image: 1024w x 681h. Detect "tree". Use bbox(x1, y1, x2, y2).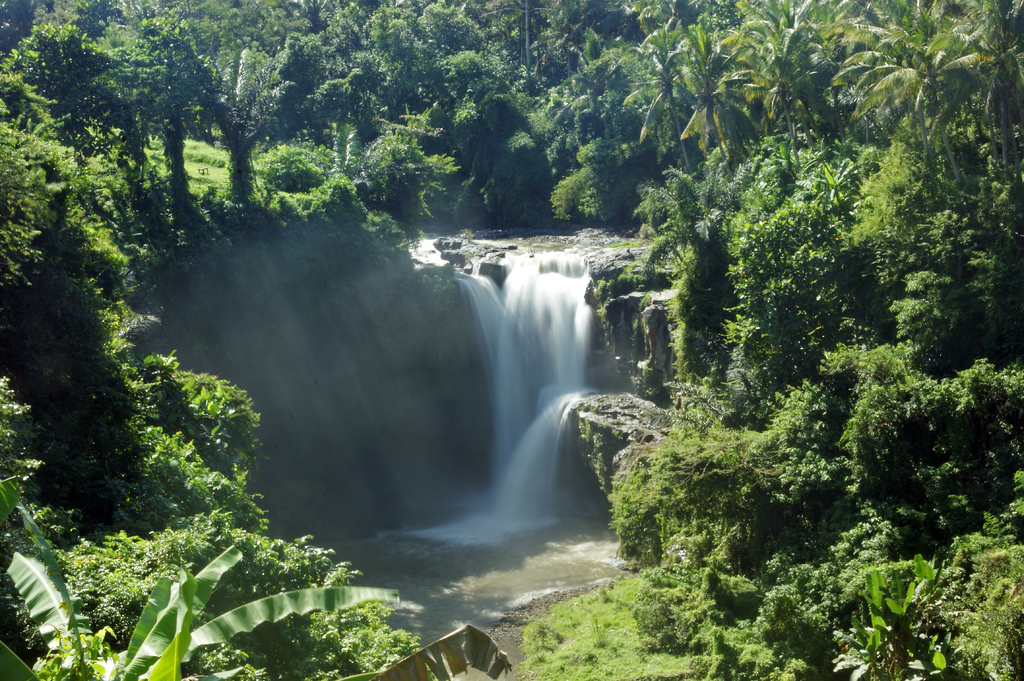
bbox(628, 156, 758, 272).
